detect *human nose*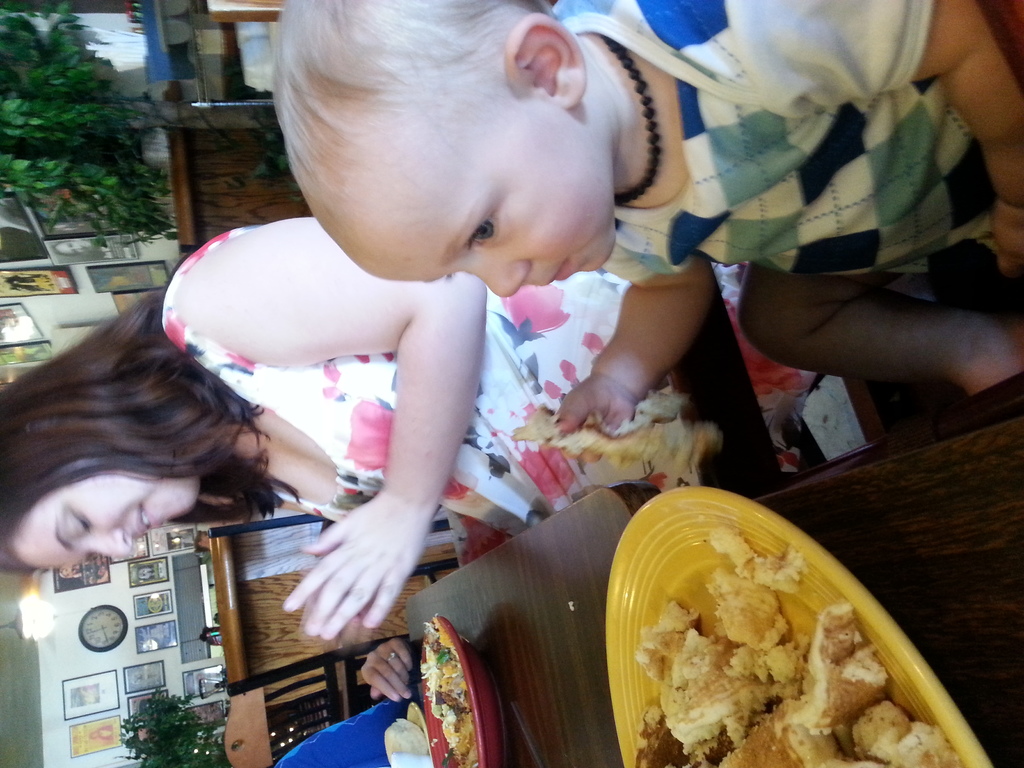
left=461, top=262, right=531, bottom=300
